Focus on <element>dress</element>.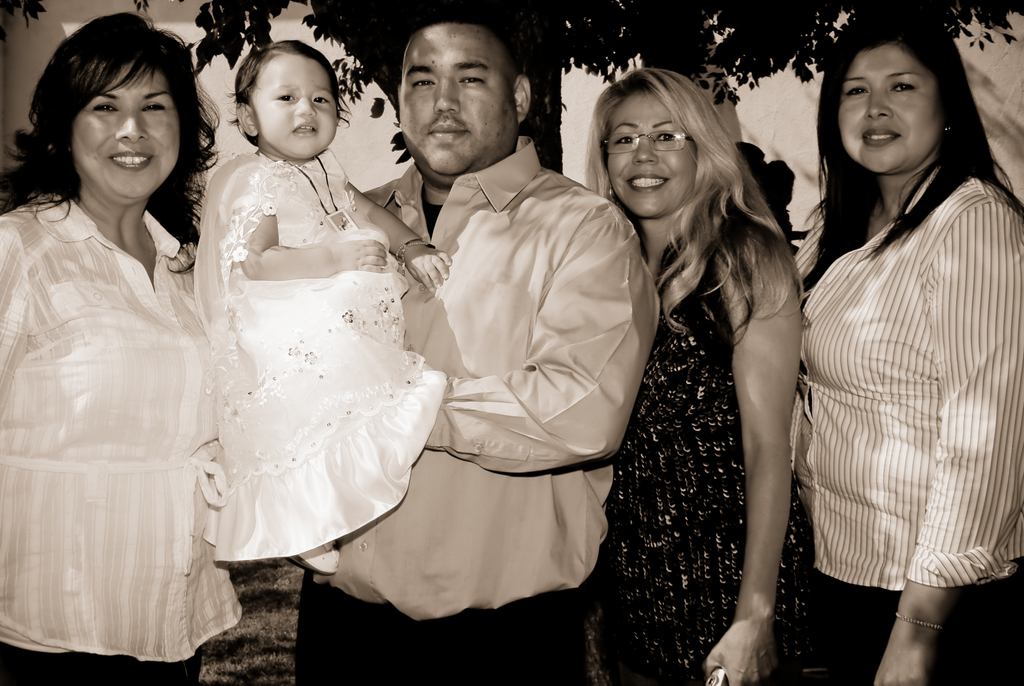
Focused at 201 155 445 564.
